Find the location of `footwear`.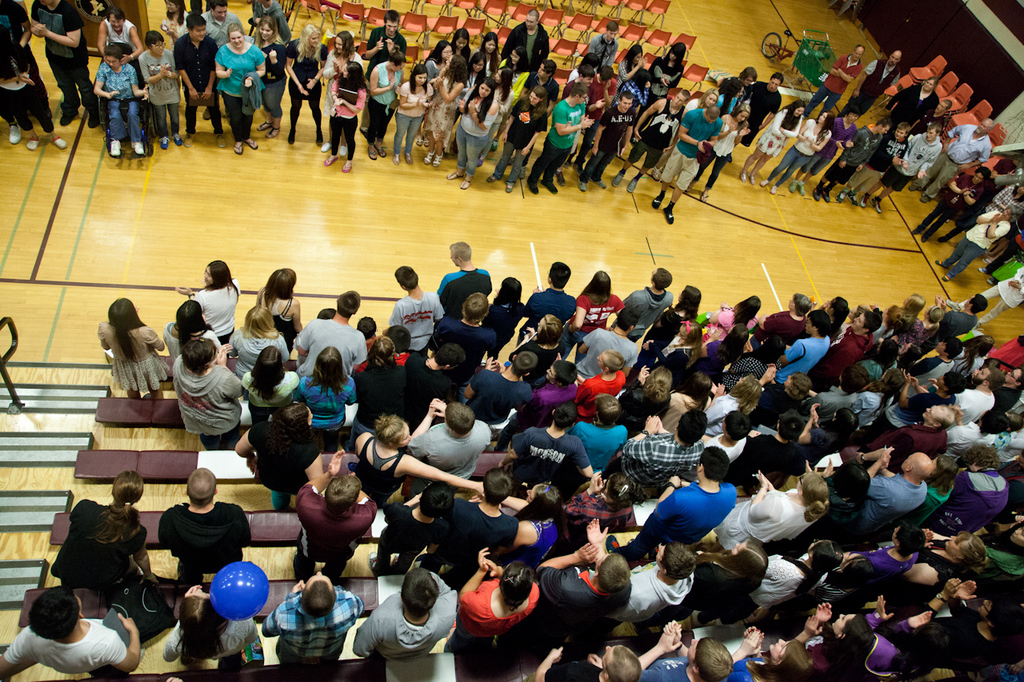
Location: bbox(25, 137, 38, 149).
